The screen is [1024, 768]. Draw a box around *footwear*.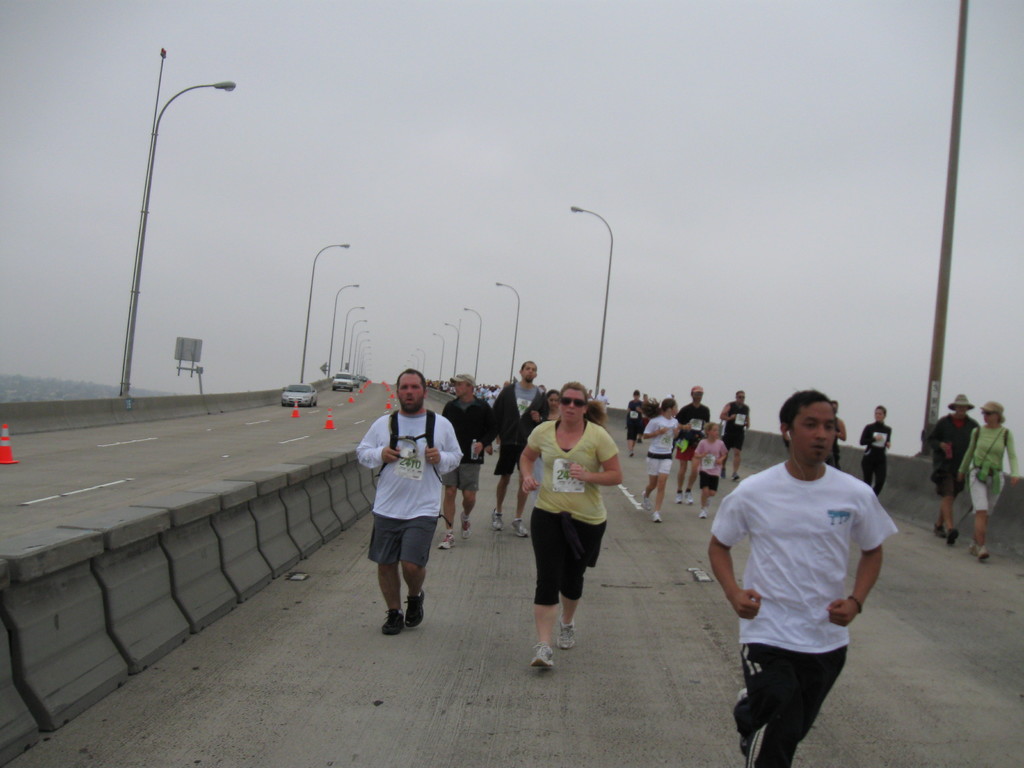
Rect(459, 511, 472, 540).
